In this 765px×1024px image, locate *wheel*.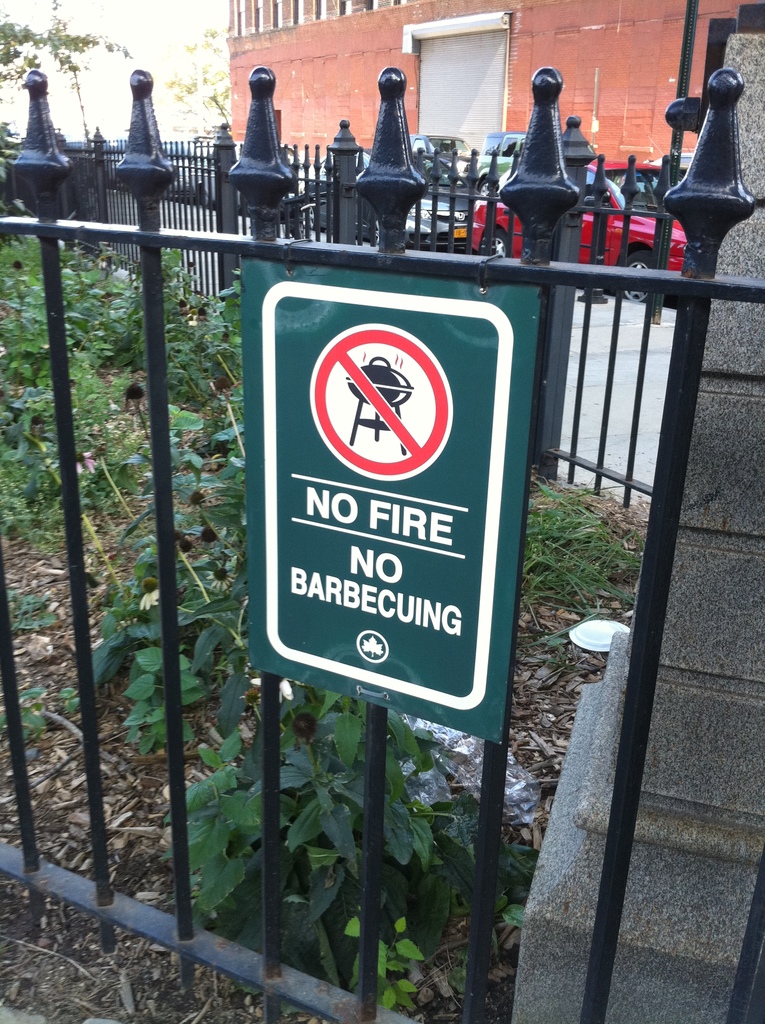
Bounding box: rect(204, 193, 213, 209).
